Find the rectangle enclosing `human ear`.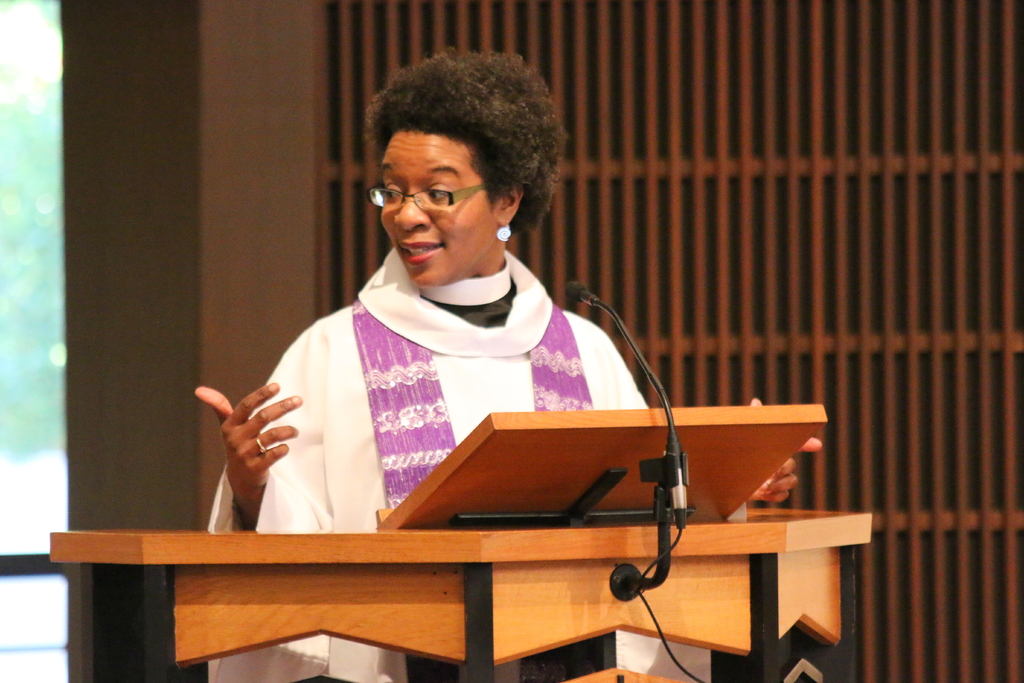
x1=497 y1=190 x2=524 y2=225.
